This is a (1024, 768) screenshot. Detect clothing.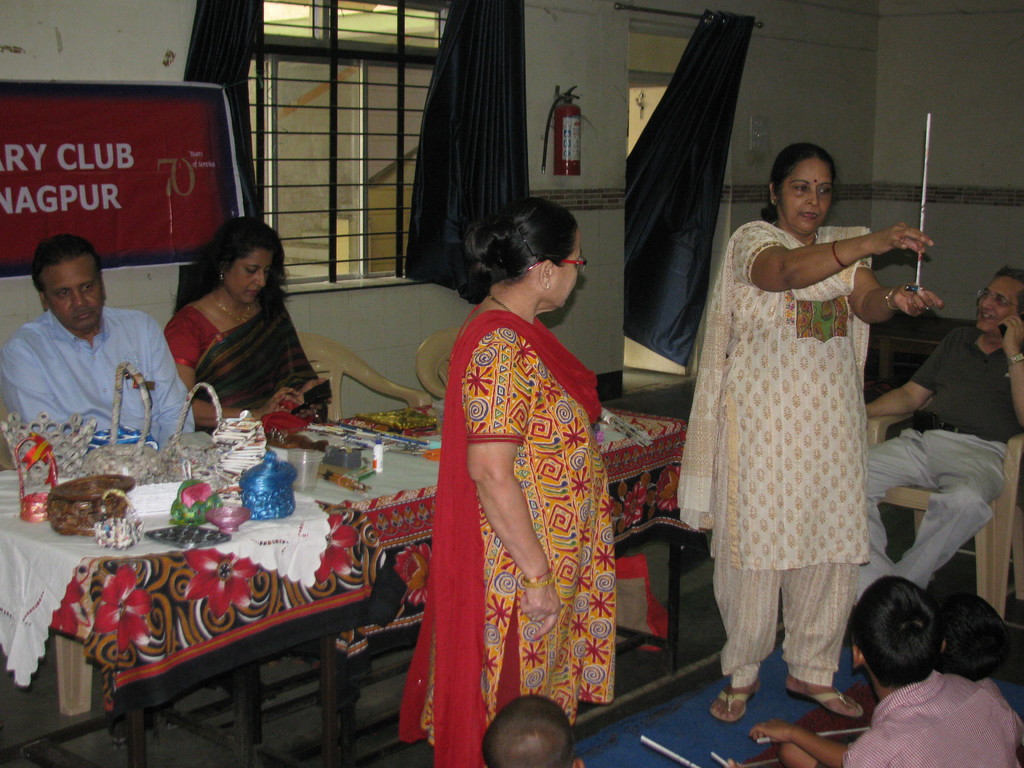
<region>674, 216, 874, 687</region>.
